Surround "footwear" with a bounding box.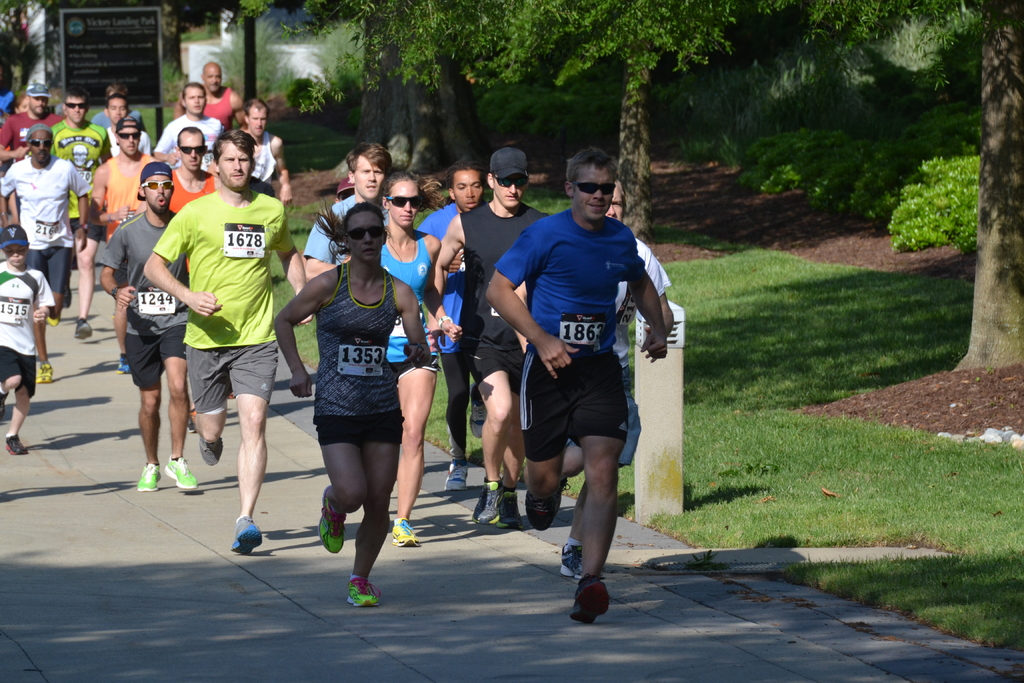
region(563, 564, 622, 625).
